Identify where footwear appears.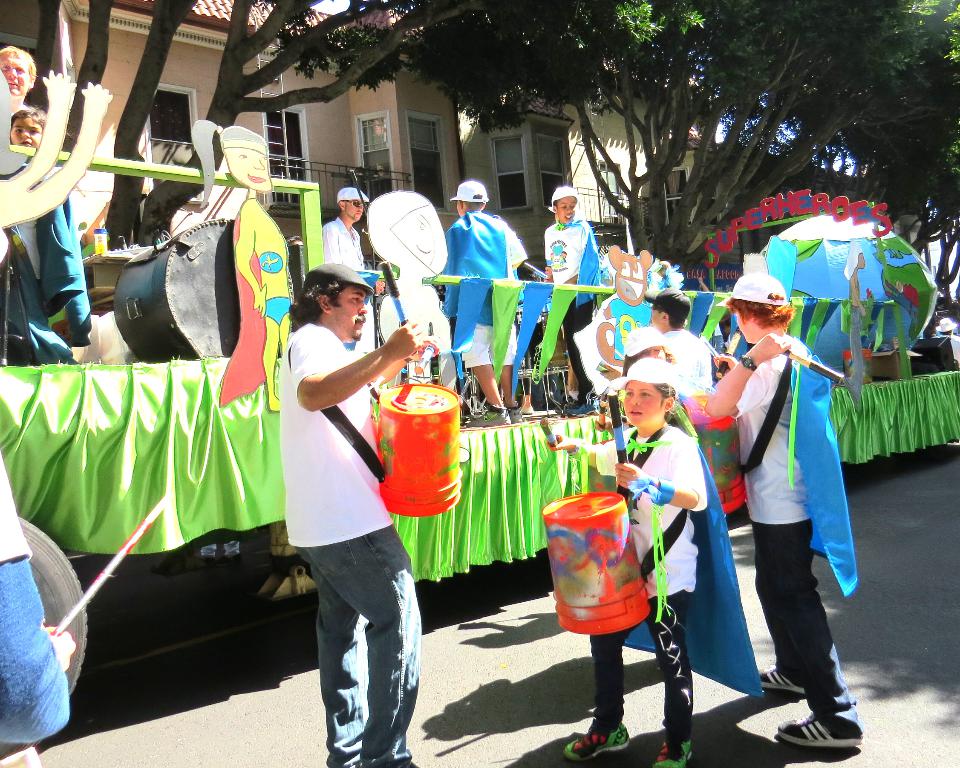
Appears at <region>650, 738, 694, 767</region>.
